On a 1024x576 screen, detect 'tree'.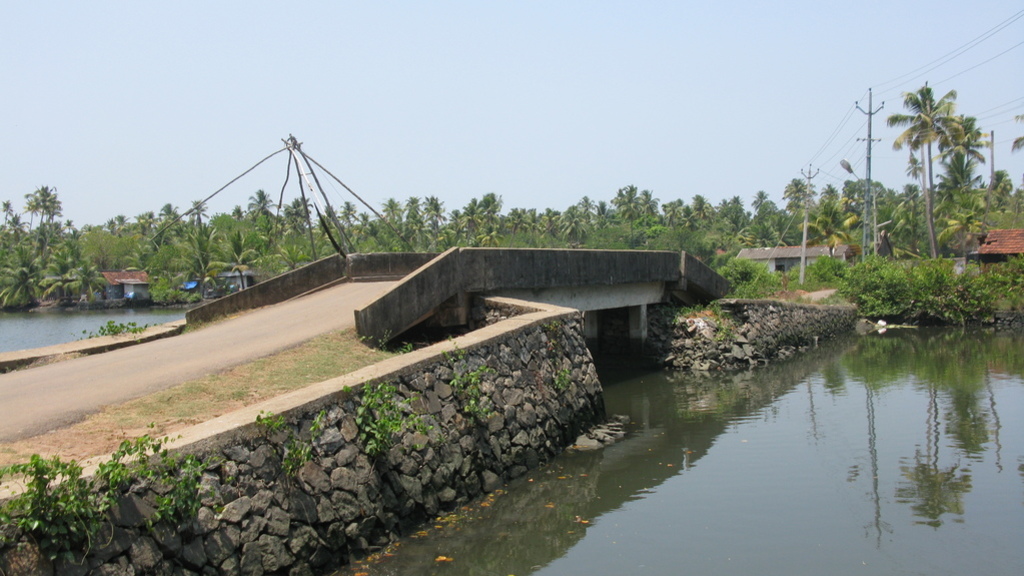
[left=22, top=183, right=51, bottom=225].
